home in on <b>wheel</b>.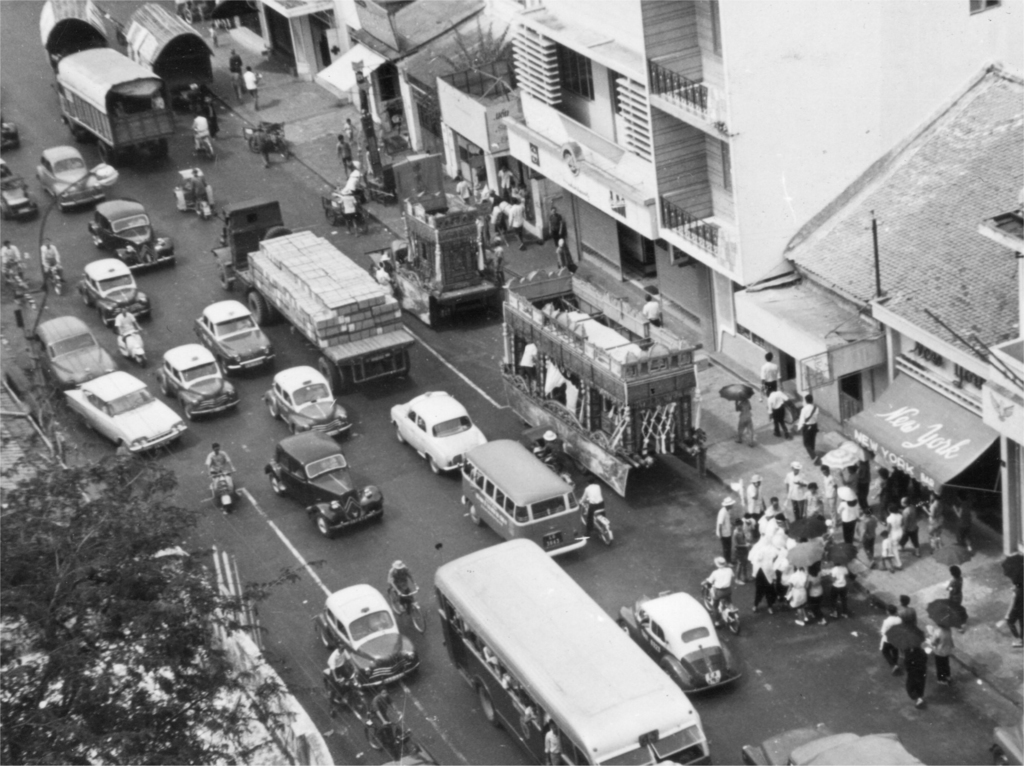
Homed in at (left=320, top=674, right=348, bottom=713).
